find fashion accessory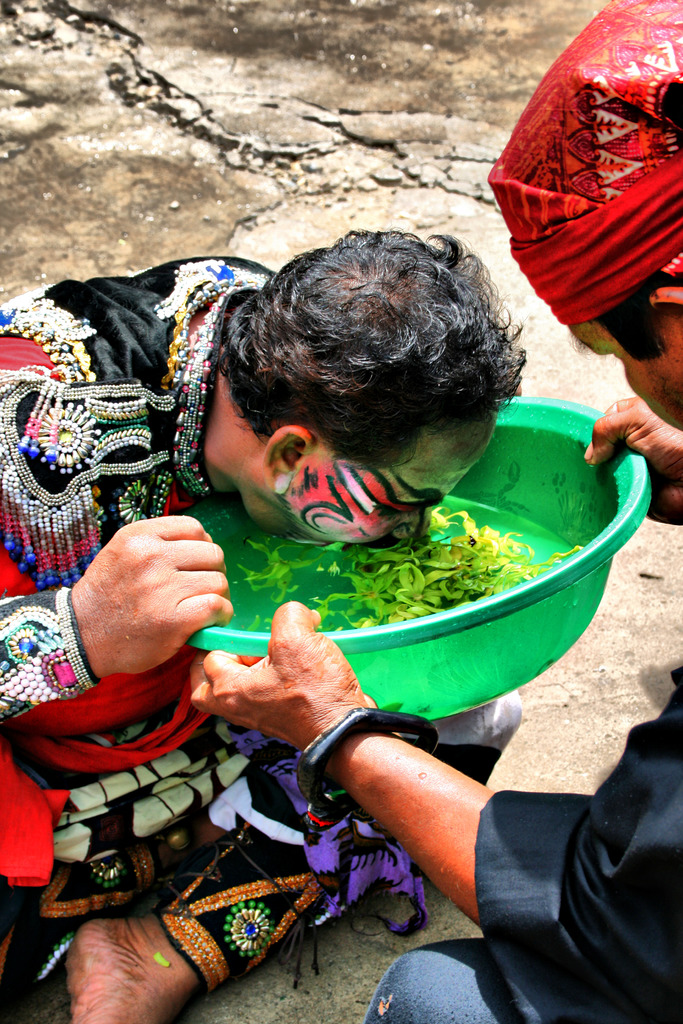
0/746/69/884
